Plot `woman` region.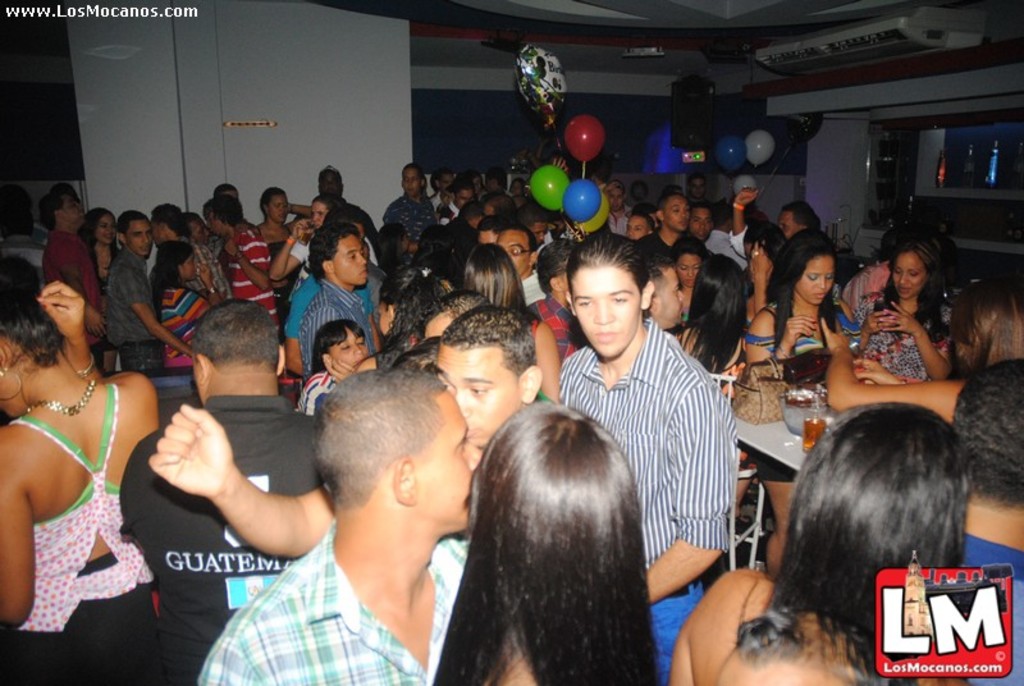
Plotted at <bbox>243, 186, 317, 324</bbox>.
